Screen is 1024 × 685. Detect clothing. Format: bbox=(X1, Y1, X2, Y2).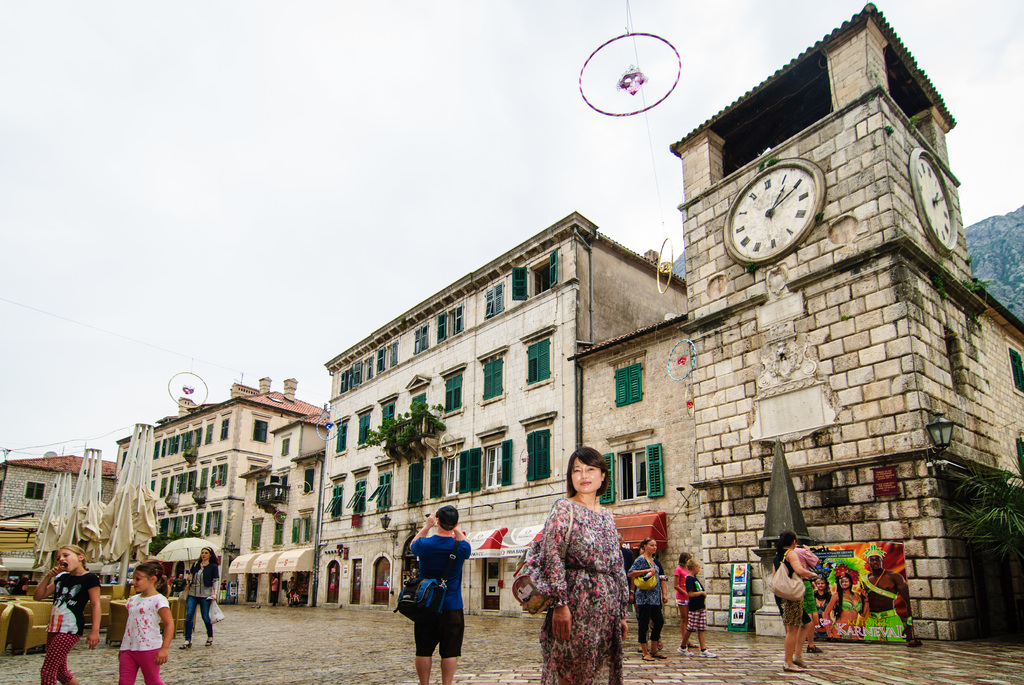
bbox=(672, 565, 688, 609).
